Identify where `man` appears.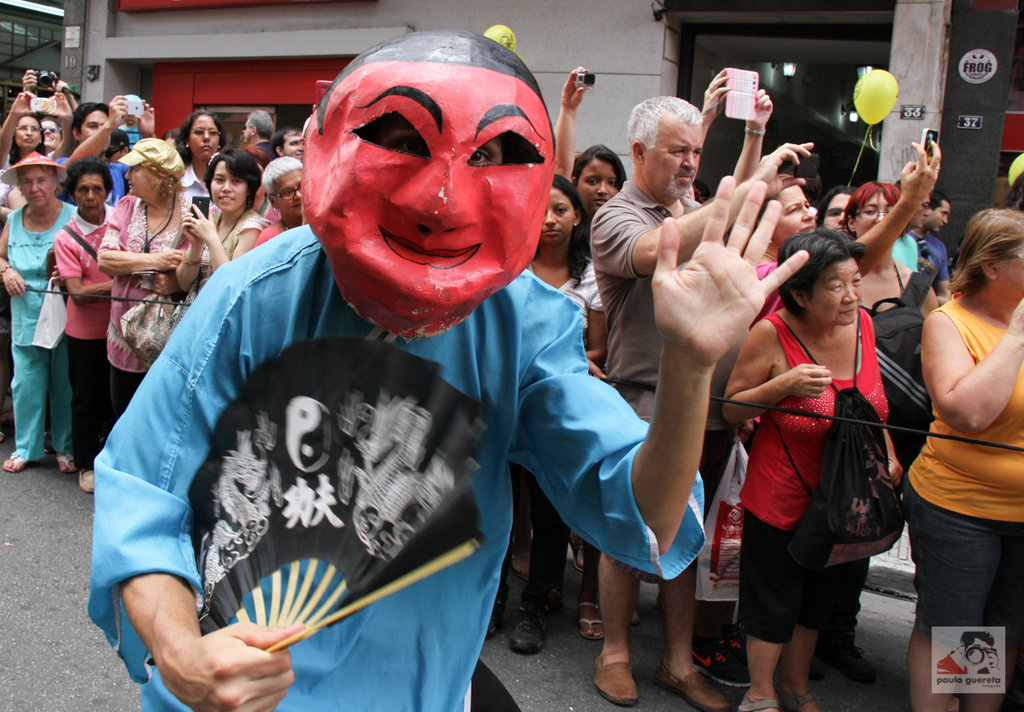
Appears at rect(907, 192, 954, 308).
